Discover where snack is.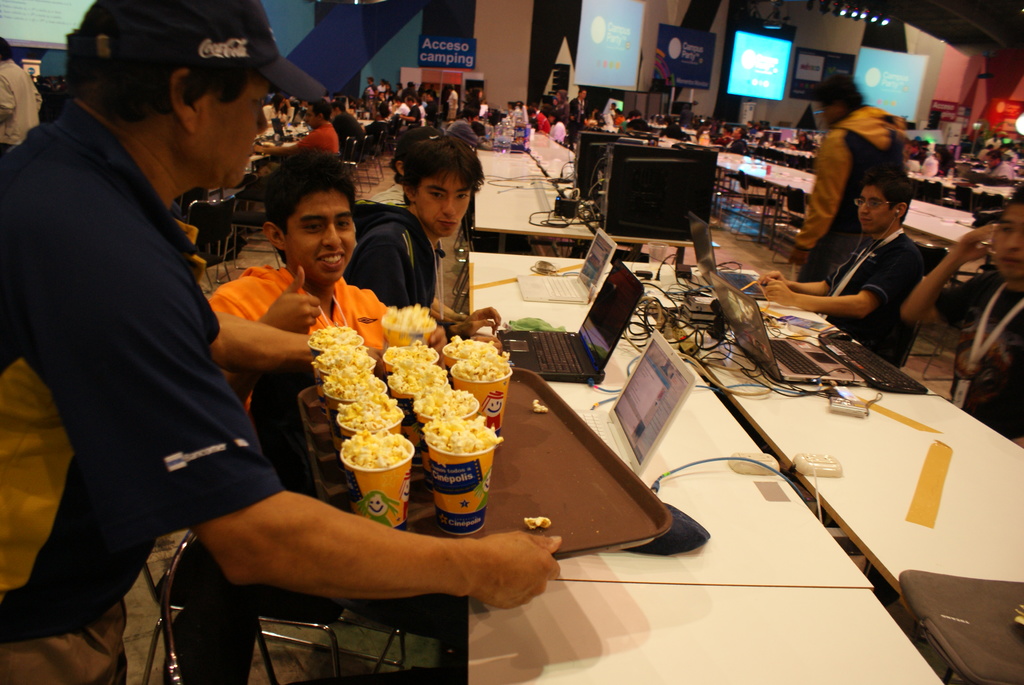
Discovered at 332,397,407,432.
